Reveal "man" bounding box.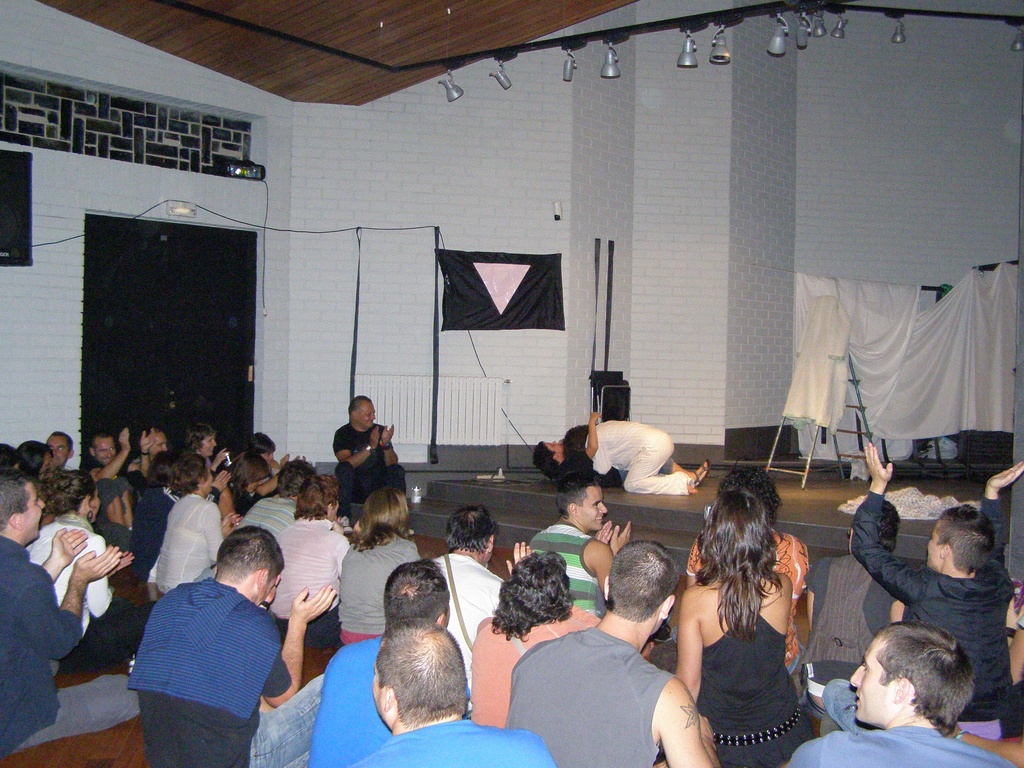
Revealed: <region>495, 544, 758, 767</region>.
